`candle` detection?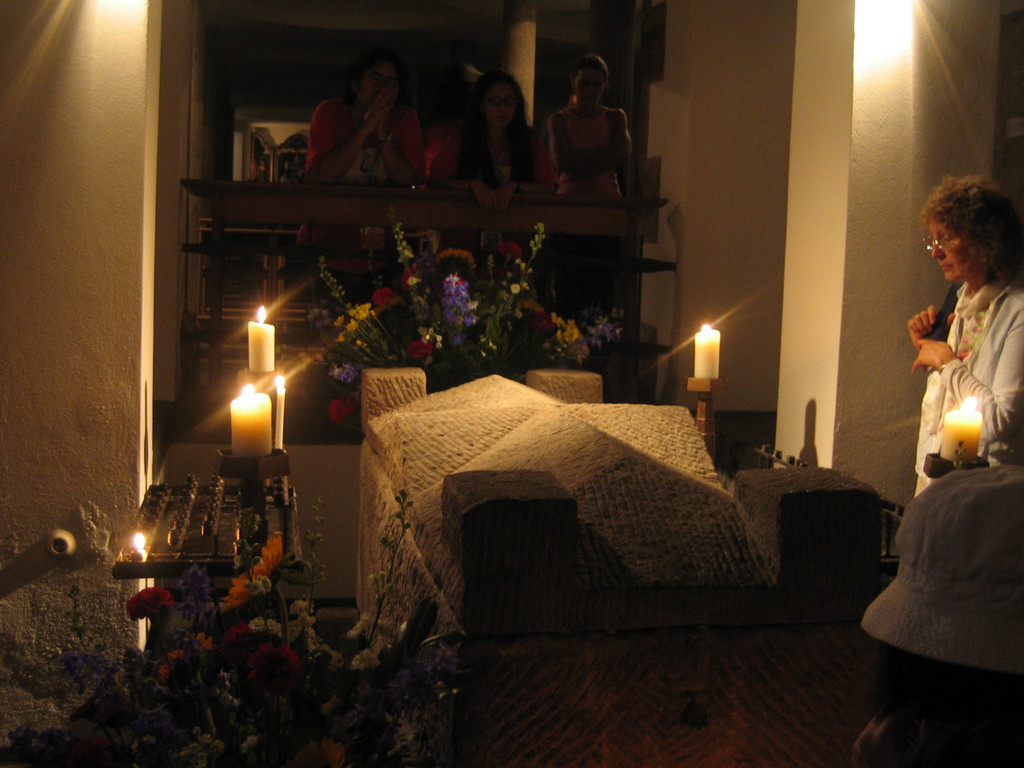
x1=230 y1=384 x2=268 y2=457
